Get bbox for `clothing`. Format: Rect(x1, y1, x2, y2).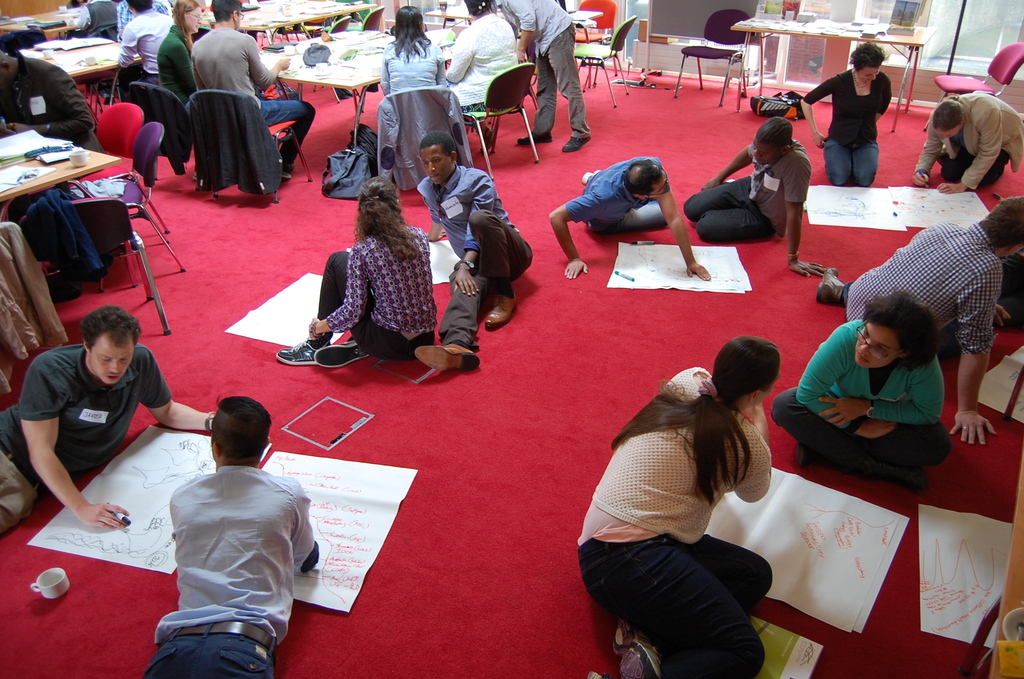
Rect(113, 0, 170, 42).
